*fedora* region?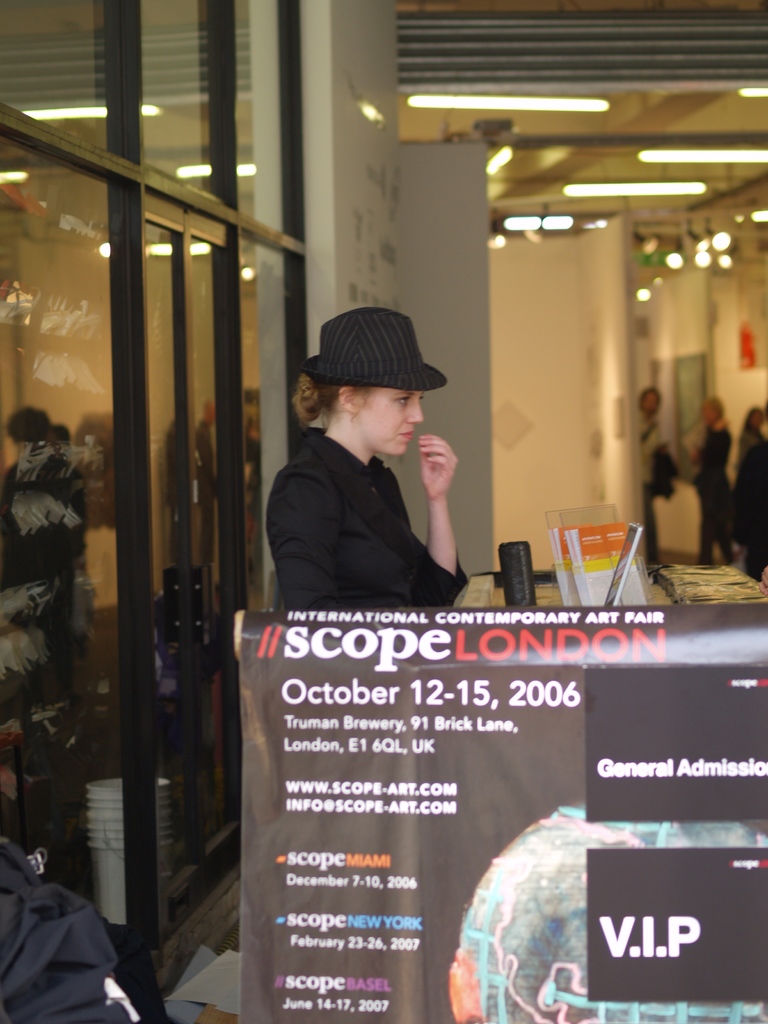
left=300, top=309, right=449, bottom=395
